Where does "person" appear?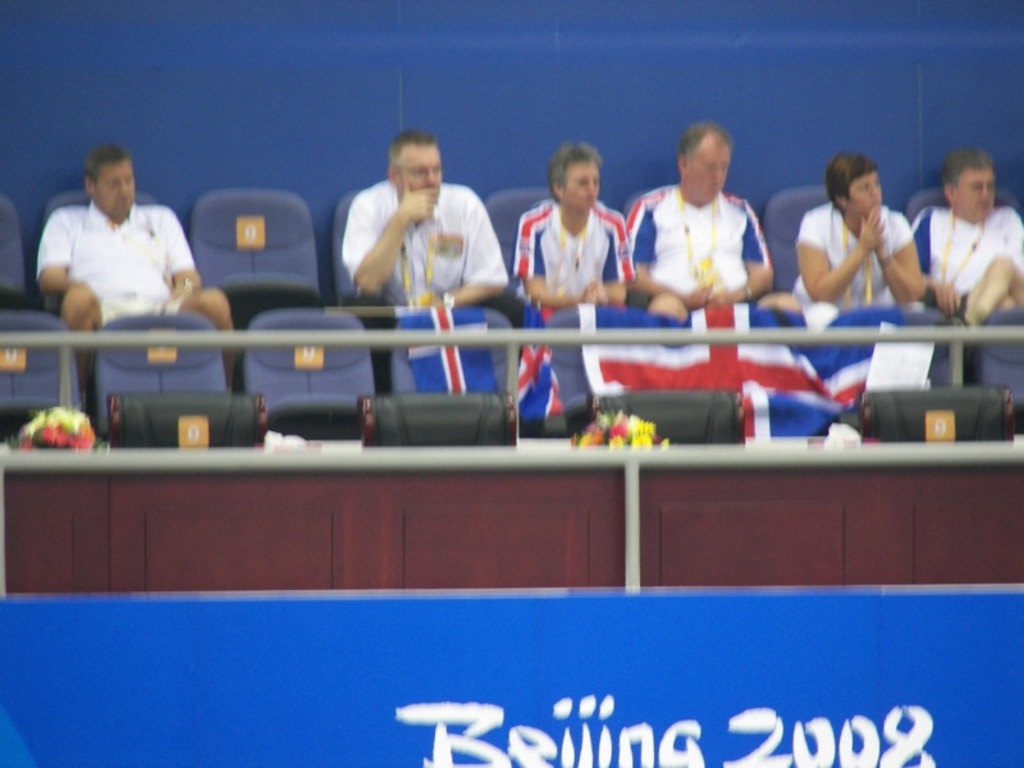
Appears at bbox=[340, 124, 512, 314].
